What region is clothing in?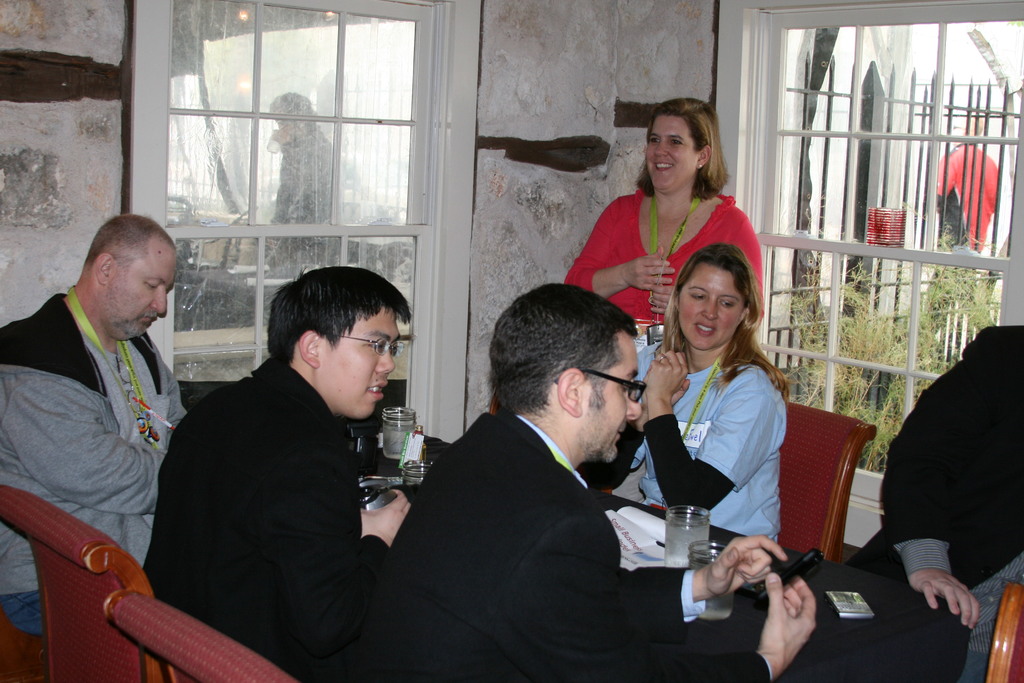
(143, 345, 420, 682).
